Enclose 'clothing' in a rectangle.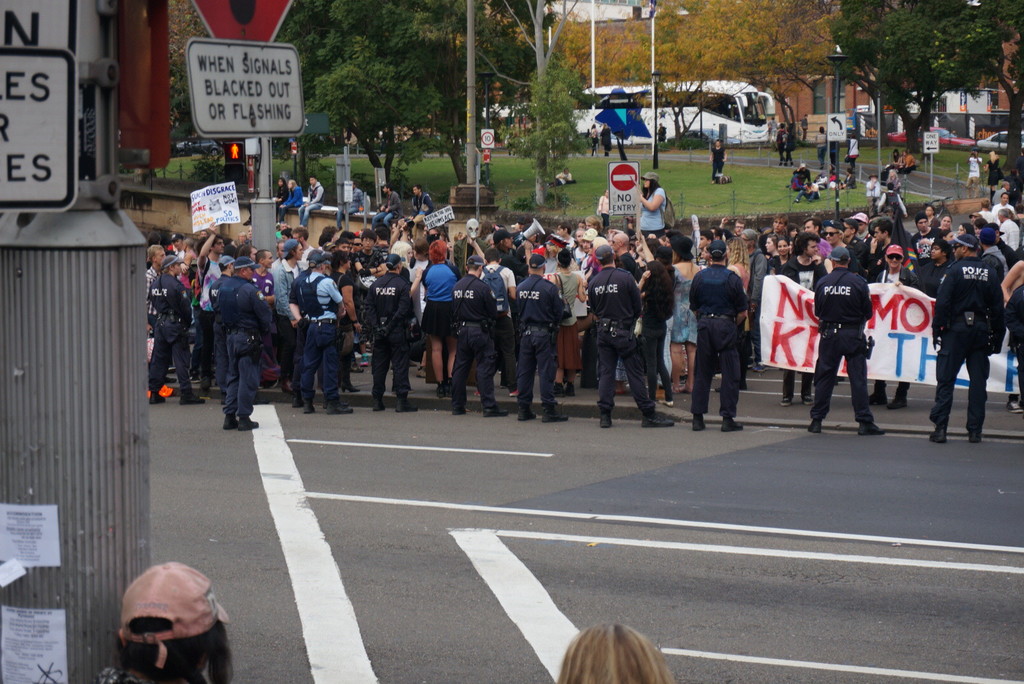
(x1=373, y1=193, x2=404, y2=230).
